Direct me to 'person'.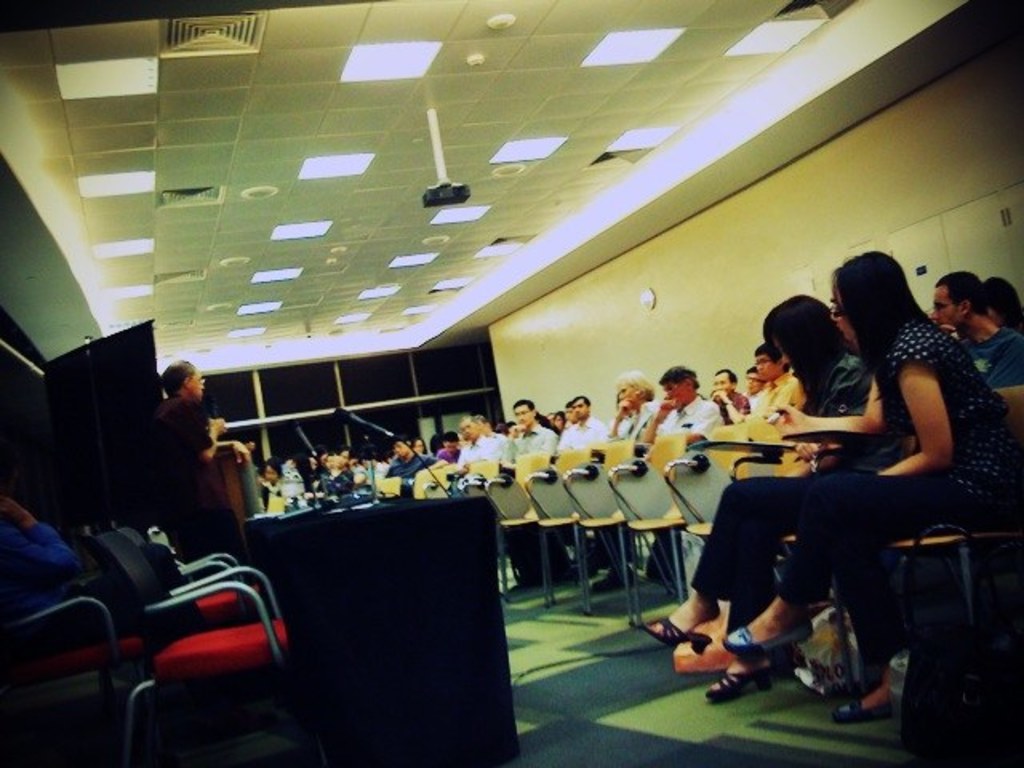
Direction: 154,360,230,514.
